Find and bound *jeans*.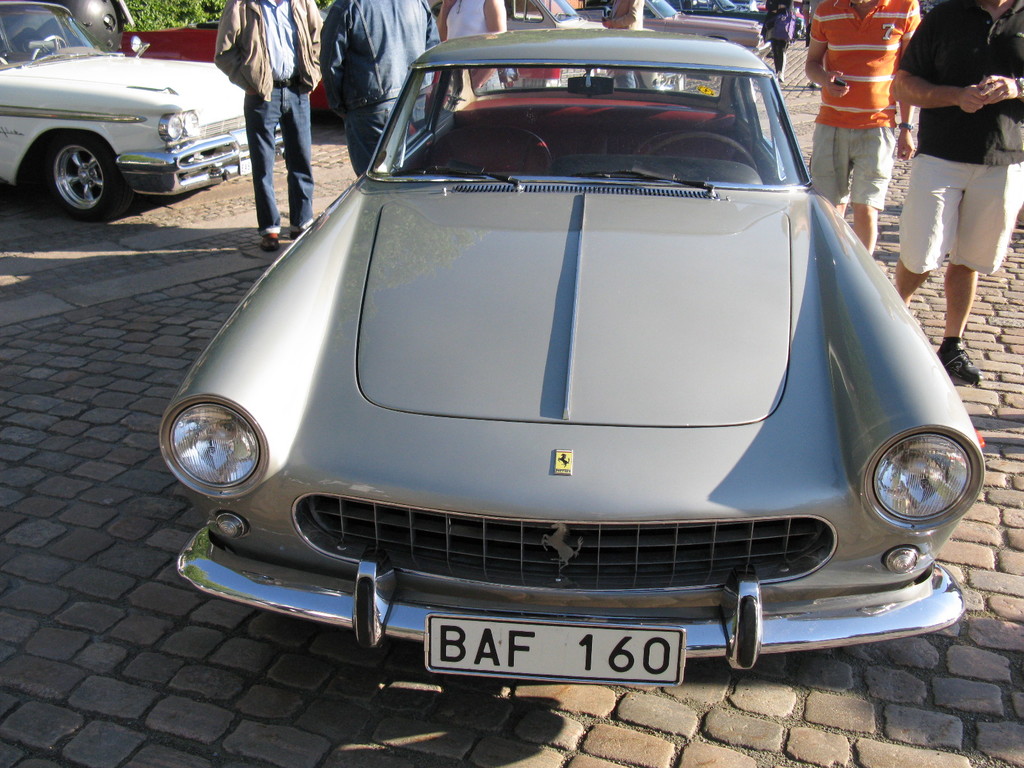
Bound: [615,70,634,91].
